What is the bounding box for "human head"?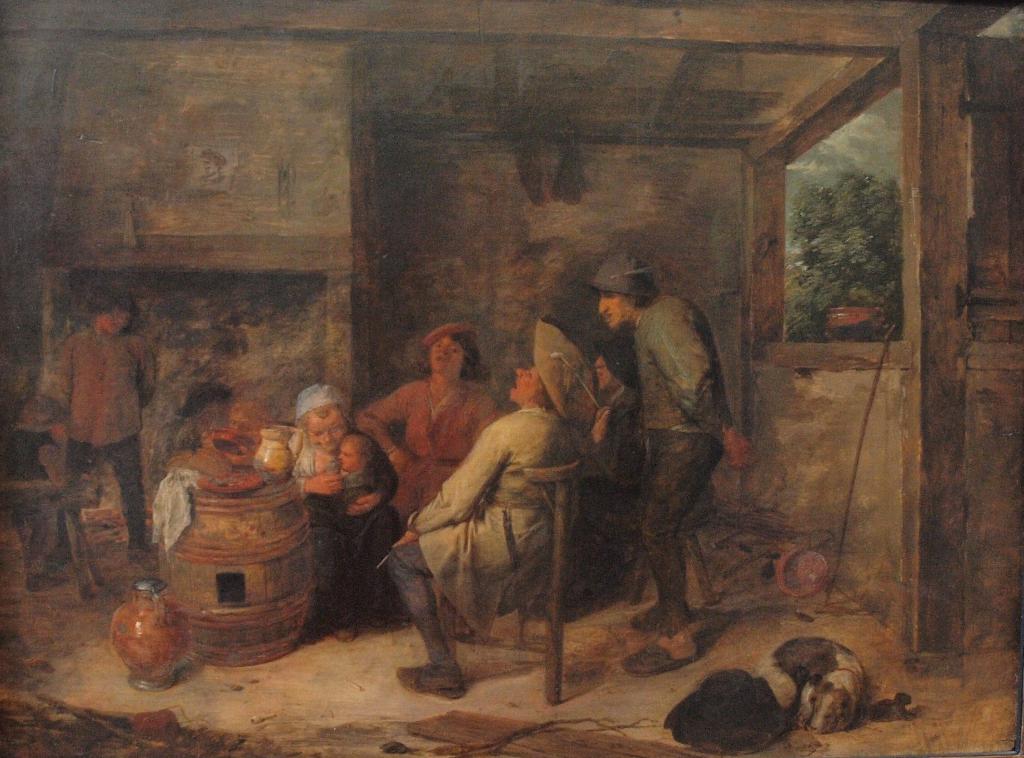
295, 384, 350, 453.
